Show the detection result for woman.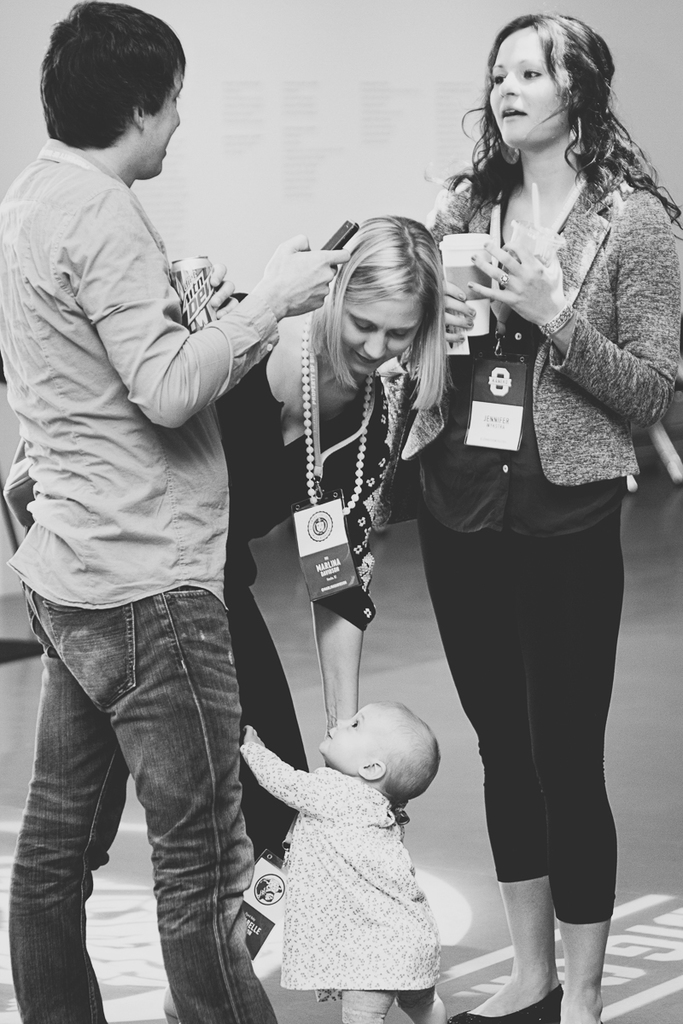
crop(176, 208, 459, 1023).
